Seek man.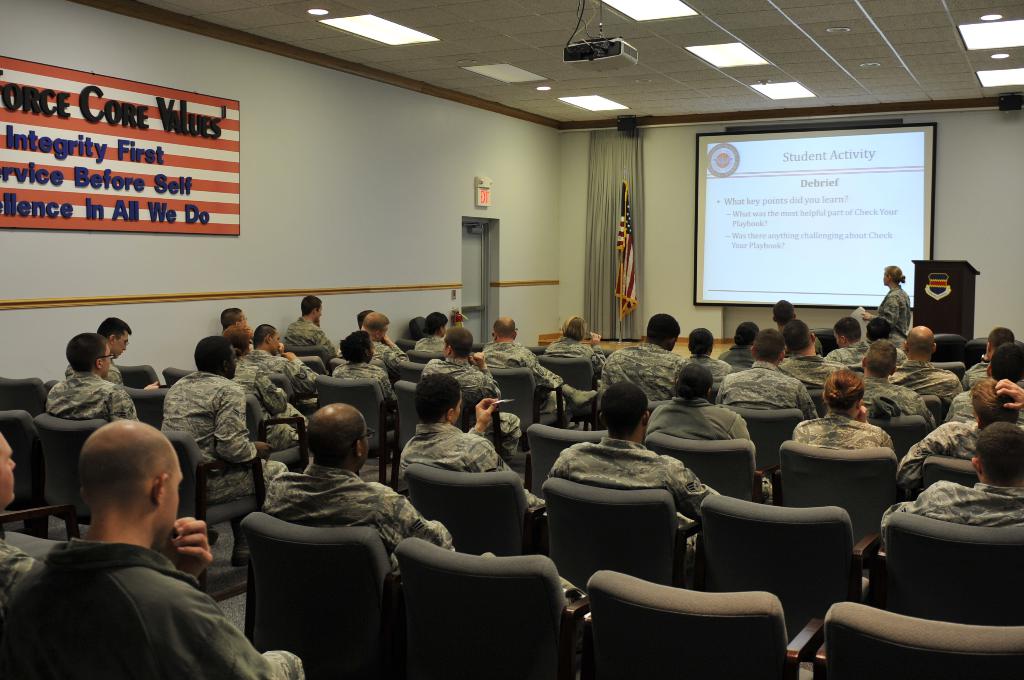
965,328,1023,394.
